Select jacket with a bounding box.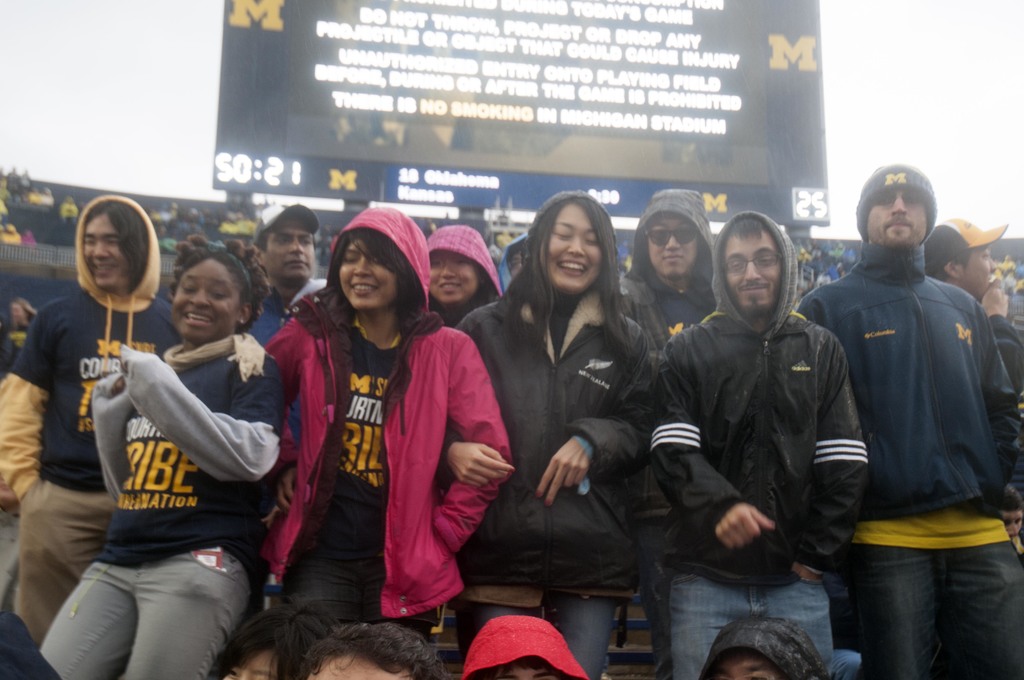
locate(449, 188, 657, 594).
